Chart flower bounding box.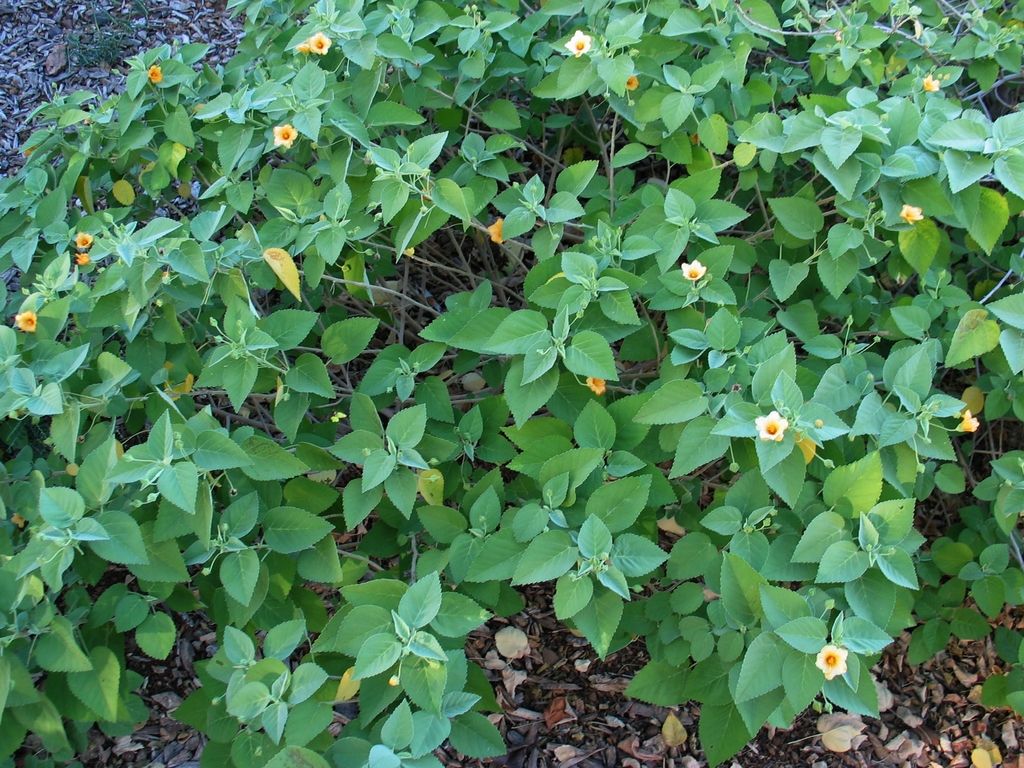
Charted: 489,217,502,243.
